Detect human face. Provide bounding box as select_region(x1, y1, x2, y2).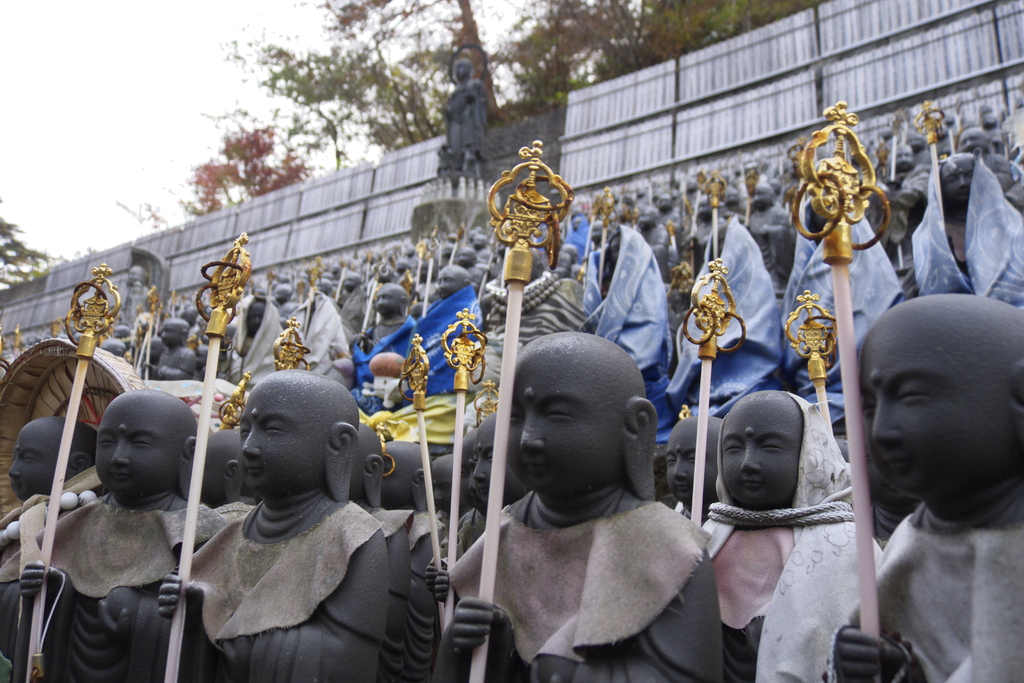
select_region(160, 322, 178, 350).
